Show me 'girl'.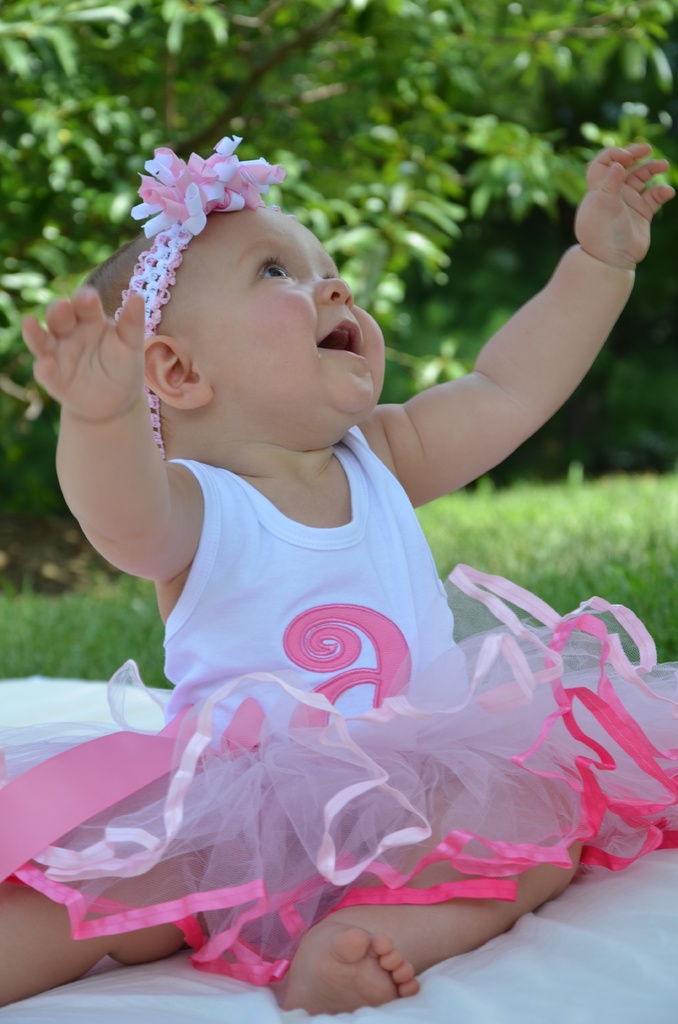
'girl' is here: locate(0, 139, 677, 1015).
